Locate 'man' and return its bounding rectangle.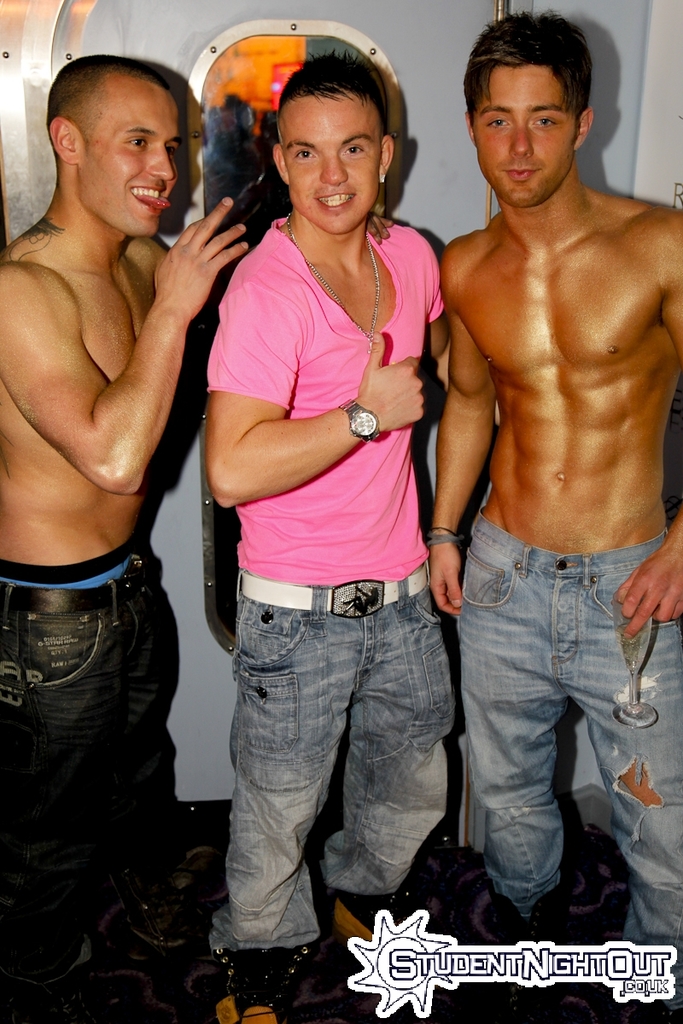
<bbox>407, 16, 679, 946</bbox>.
